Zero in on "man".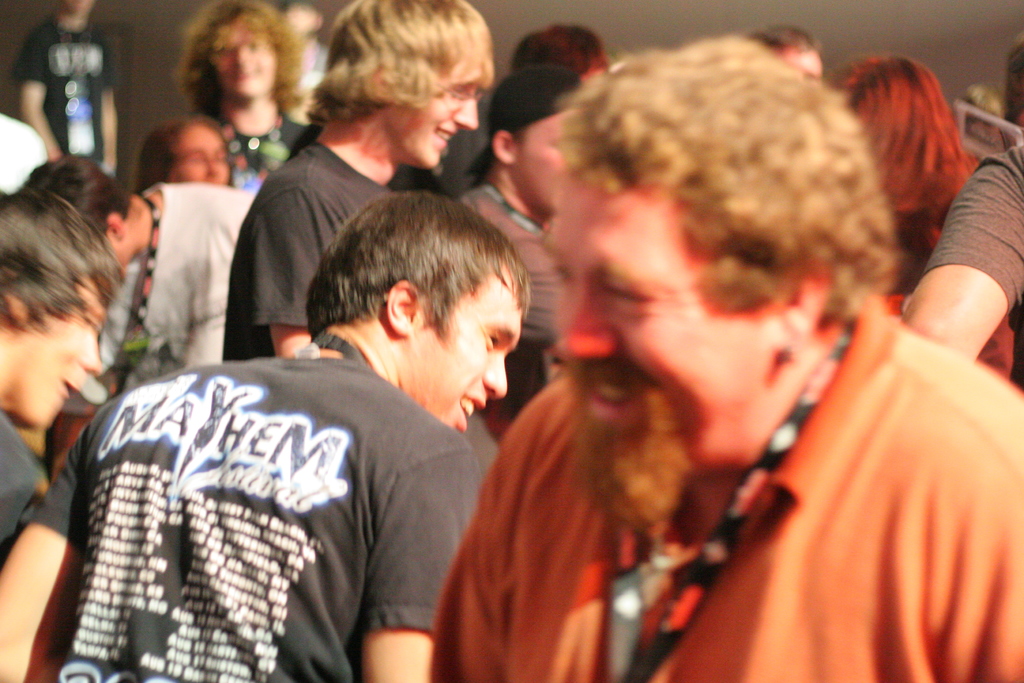
Zeroed in: bbox(14, 156, 246, 366).
